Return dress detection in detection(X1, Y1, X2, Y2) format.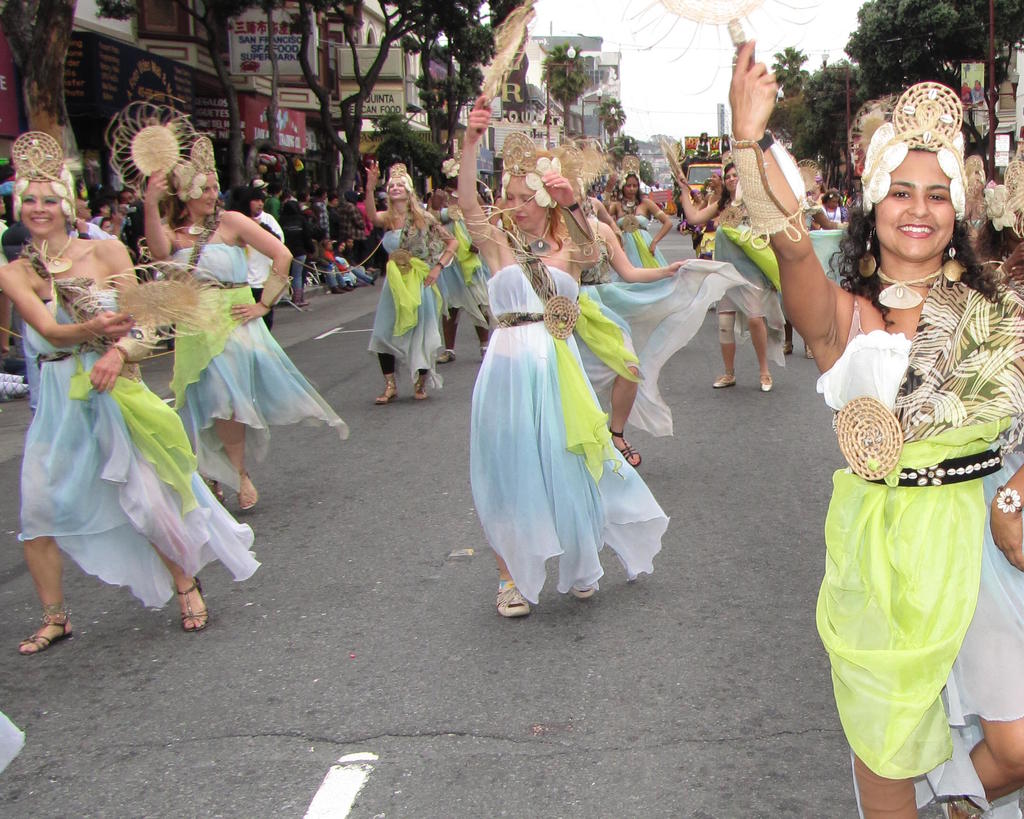
detection(712, 214, 785, 366).
